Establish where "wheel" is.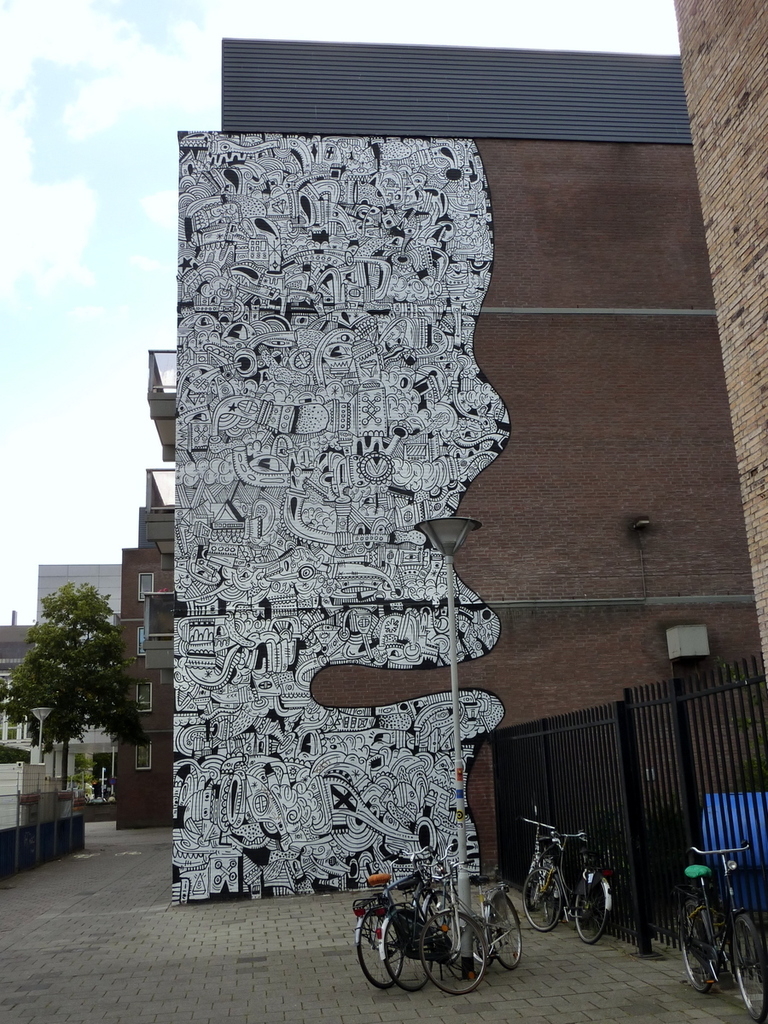
Established at {"x1": 725, "y1": 913, "x2": 767, "y2": 1023}.
